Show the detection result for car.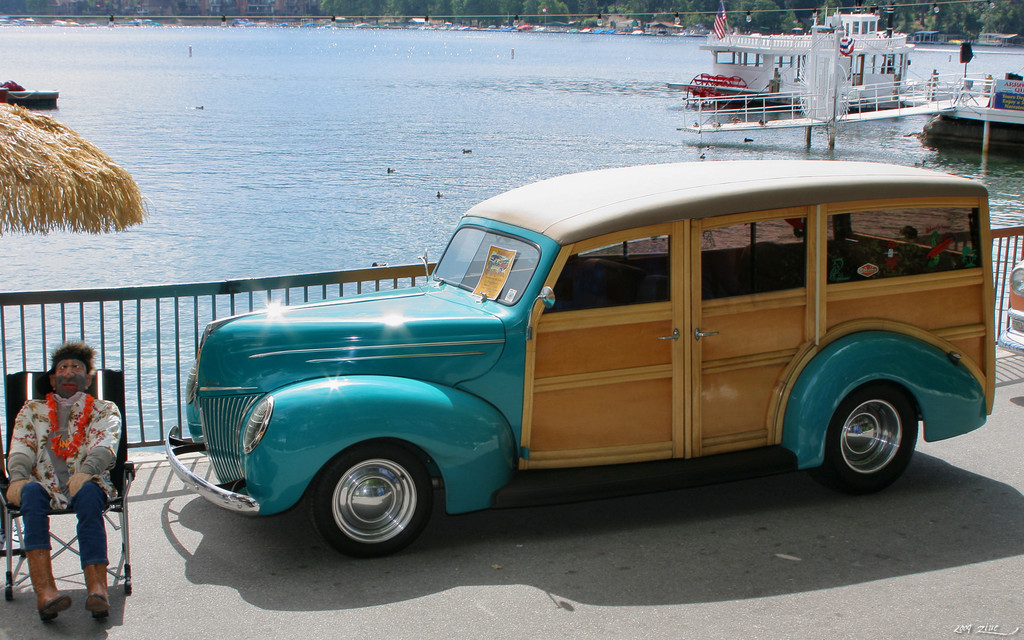
region(1001, 262, 1023, 358).
